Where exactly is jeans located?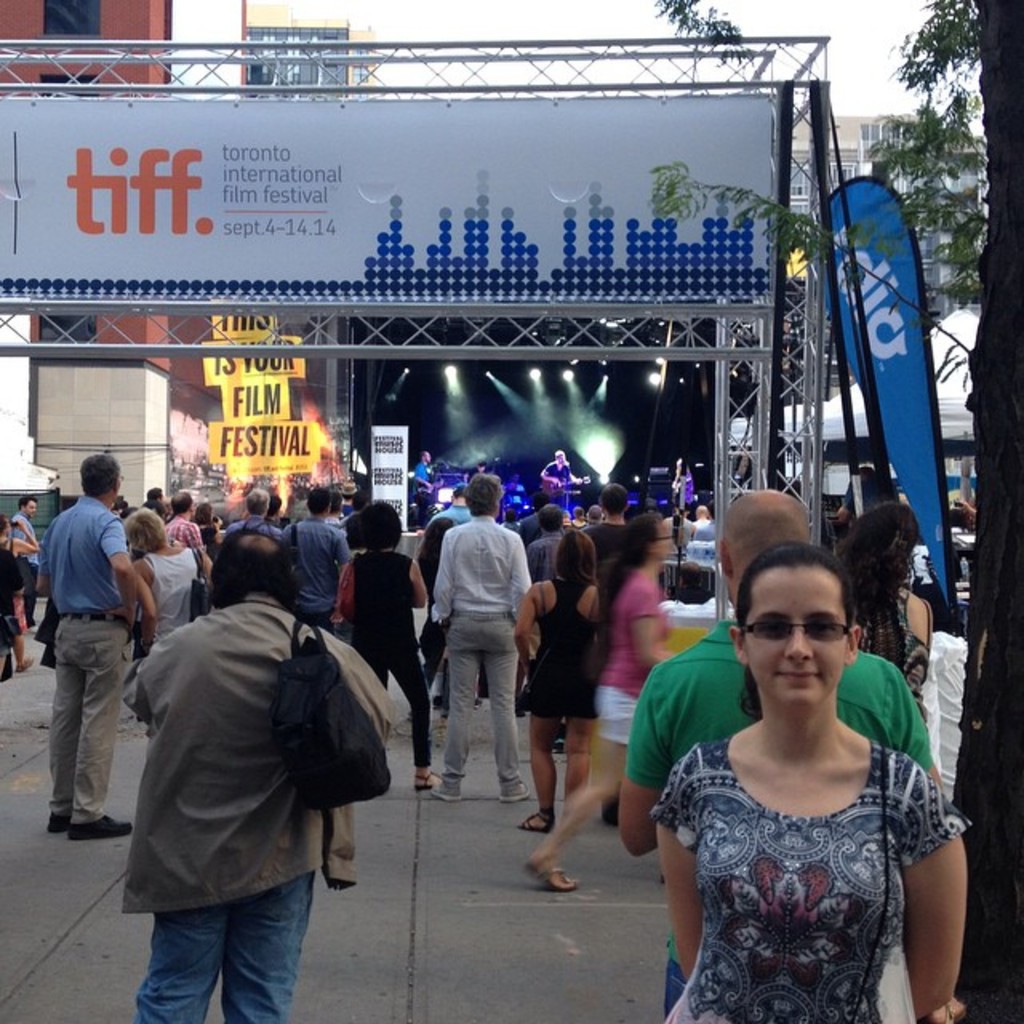
Its bounding box is Rect(128, 869, 331, 1010).
